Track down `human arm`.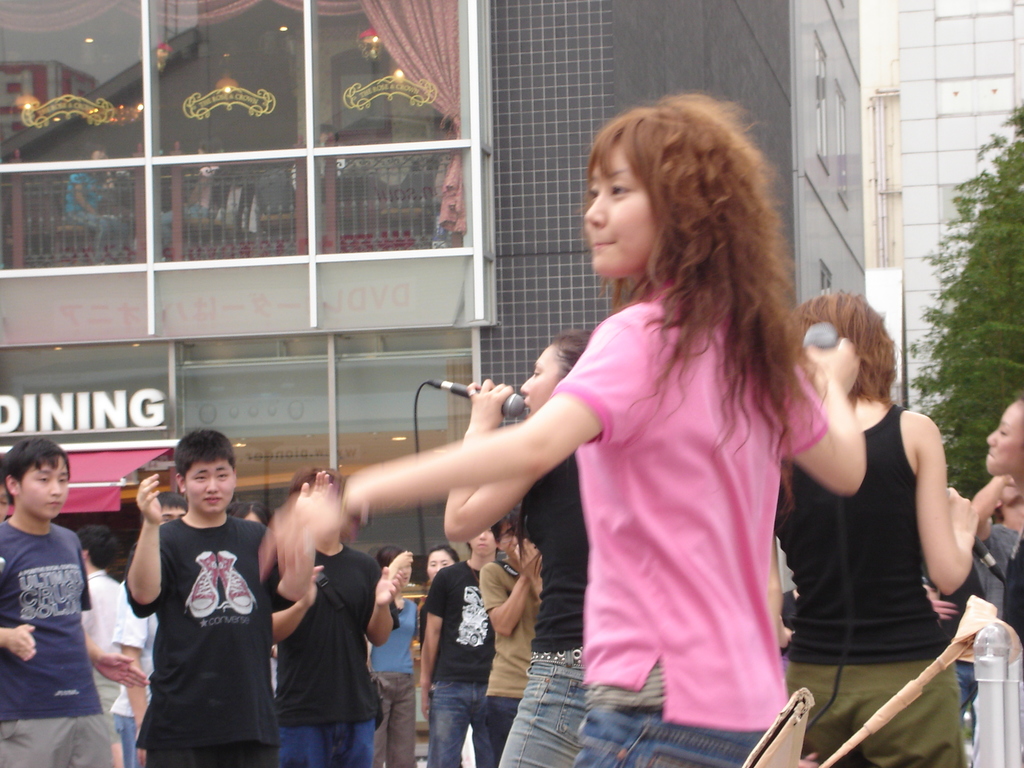
Tracked to region(452, 372, 534, 541).
